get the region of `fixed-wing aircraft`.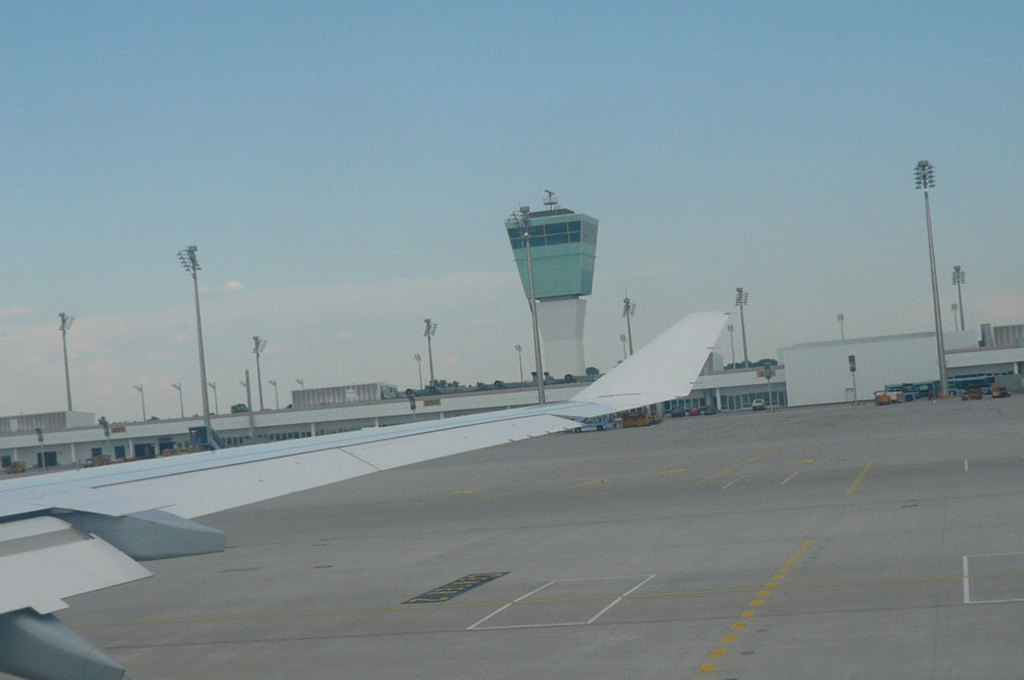
detection(0, 308, 743, 679).
